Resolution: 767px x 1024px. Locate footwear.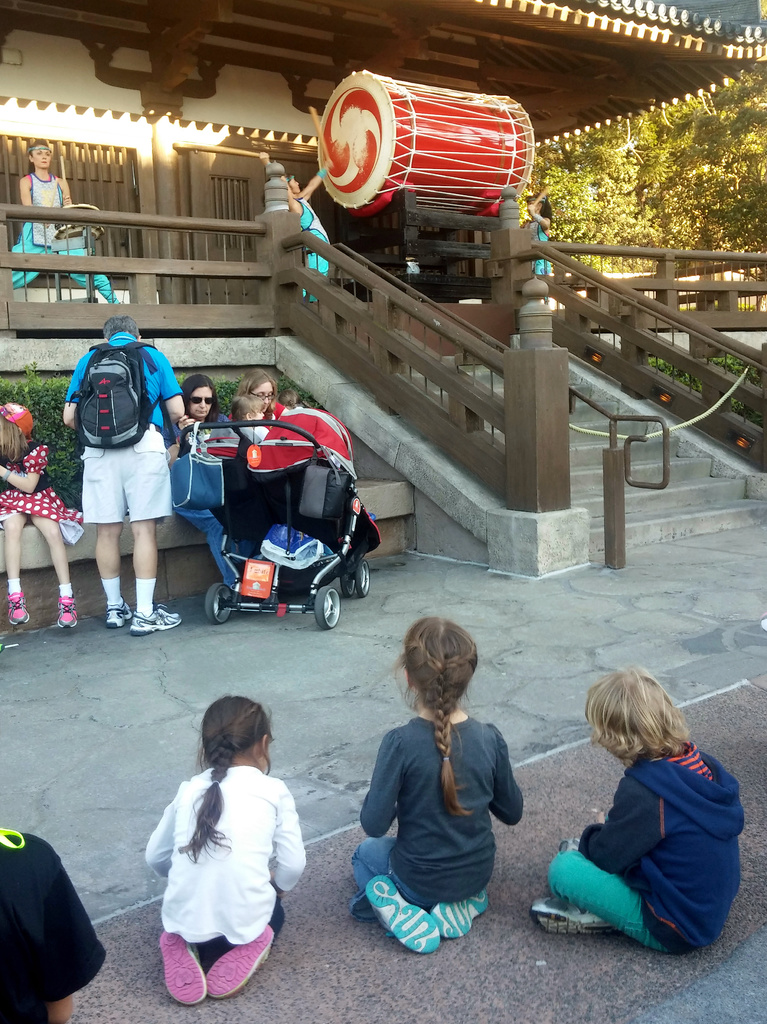
197, 939, 273, 995.
